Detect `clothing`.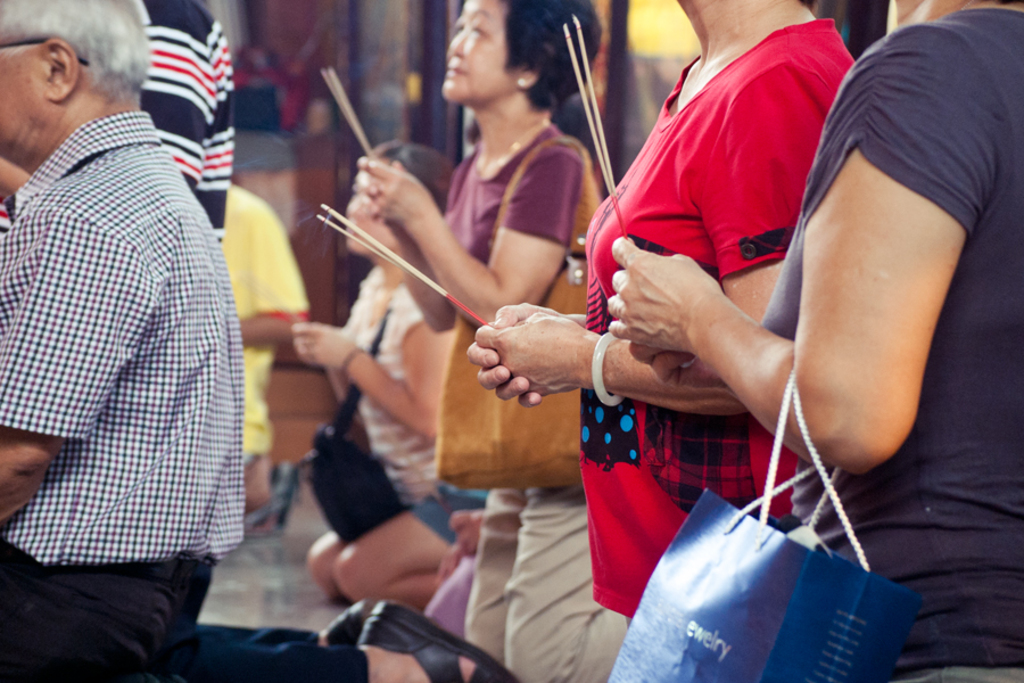
Detected at 587,11,853,603.
